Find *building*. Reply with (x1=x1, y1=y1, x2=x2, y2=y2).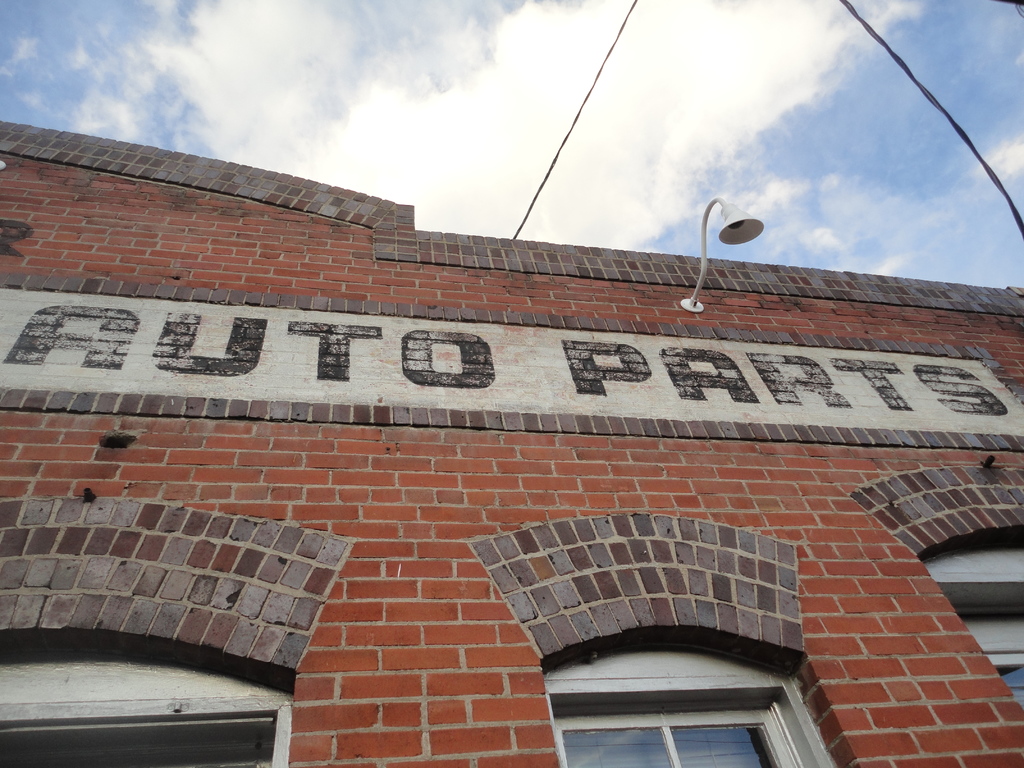
(x1=0, y1=117, x2=1023, y2=767).
